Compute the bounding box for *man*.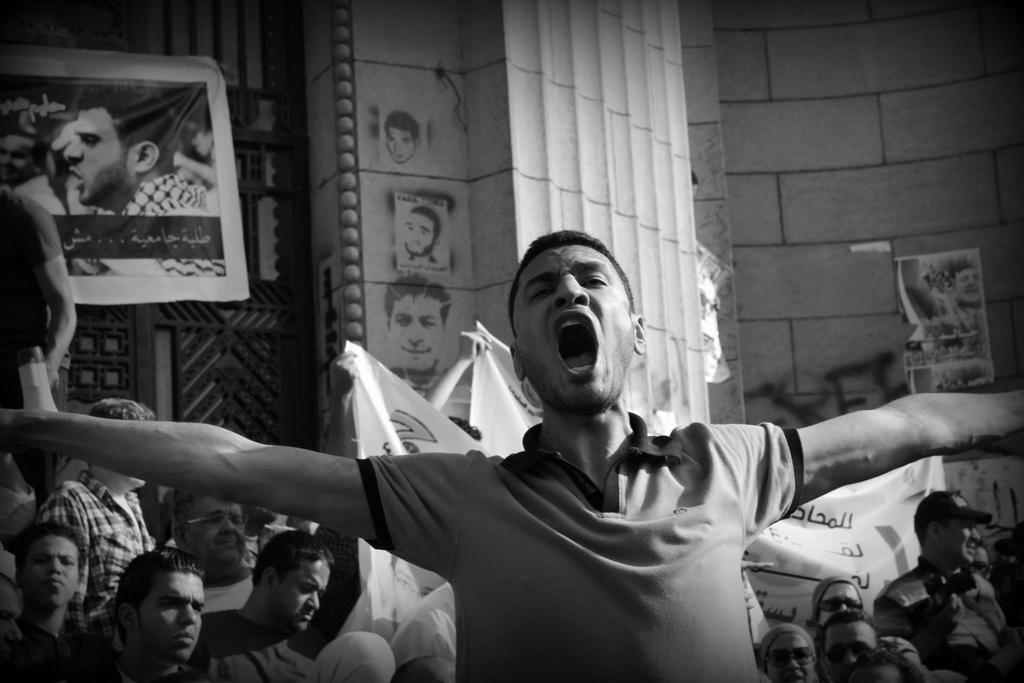
box(111, 550, 202, 682).
